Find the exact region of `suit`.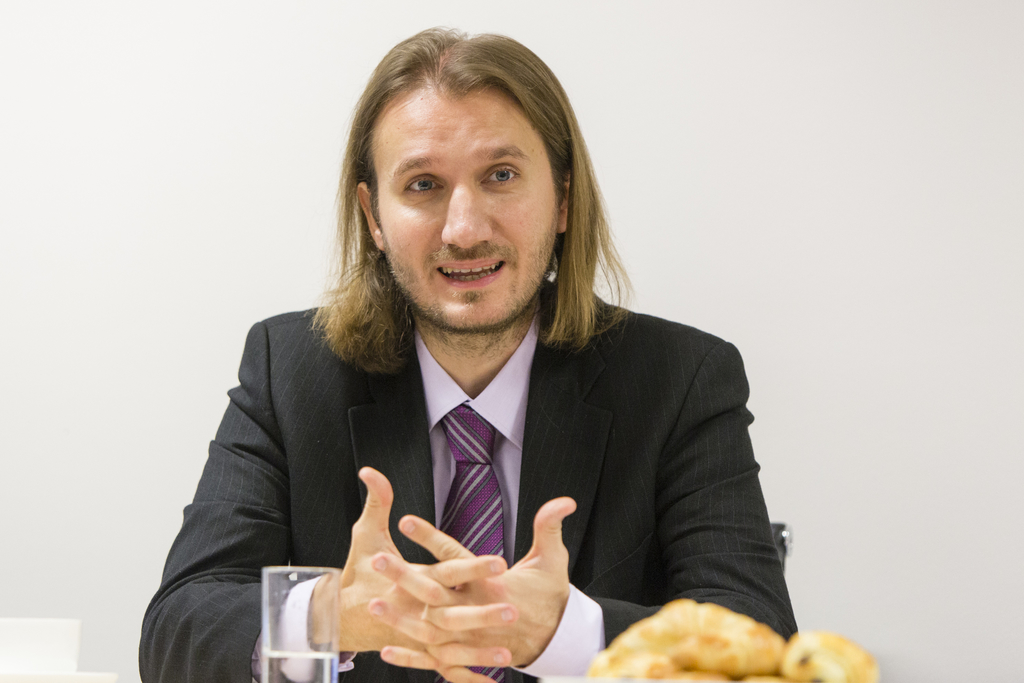
Exact region: x1=227, y1=268, x2=774, y2=652.
